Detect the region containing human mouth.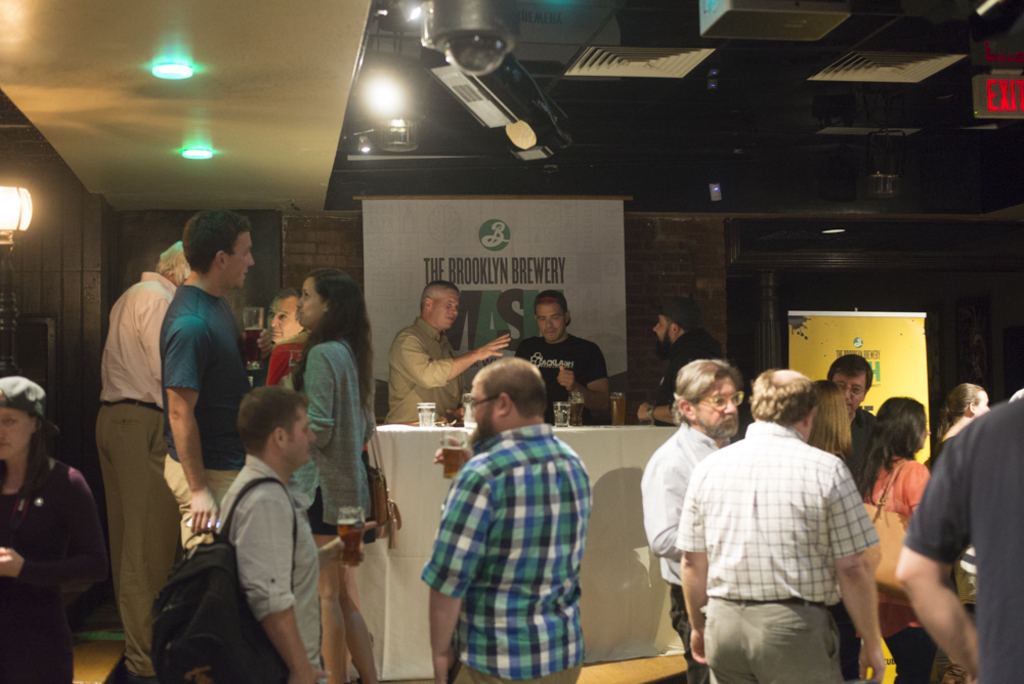
(0, 436, 9, 452).
